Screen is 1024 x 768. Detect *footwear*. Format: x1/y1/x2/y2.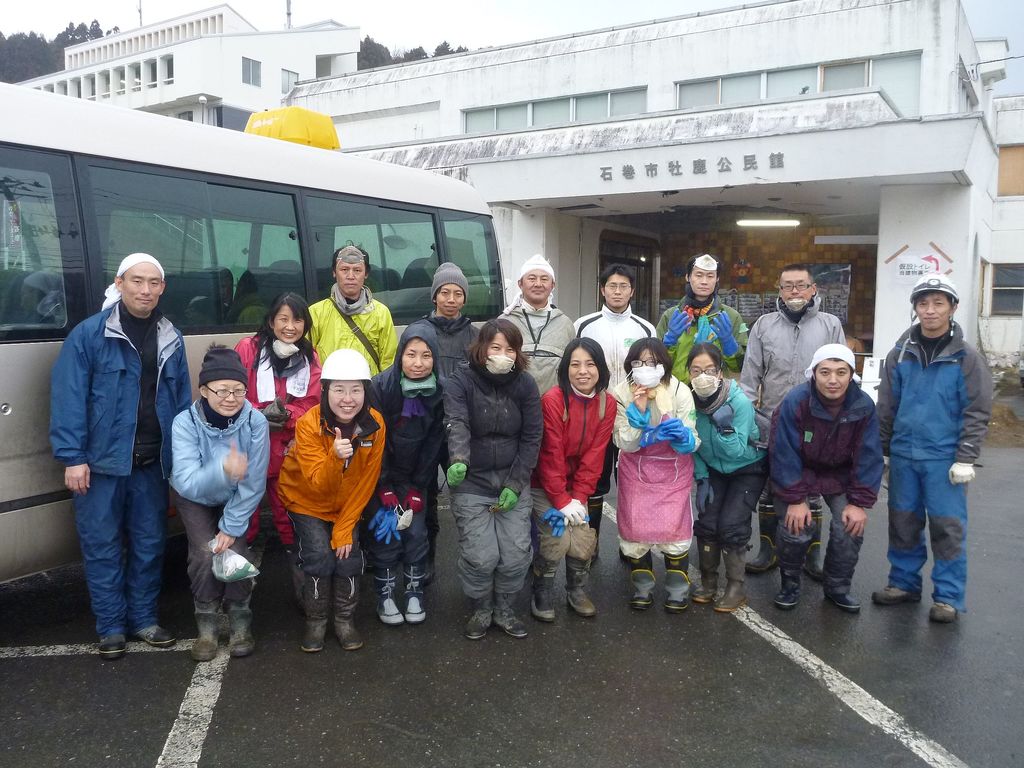
300/575/335/653.
